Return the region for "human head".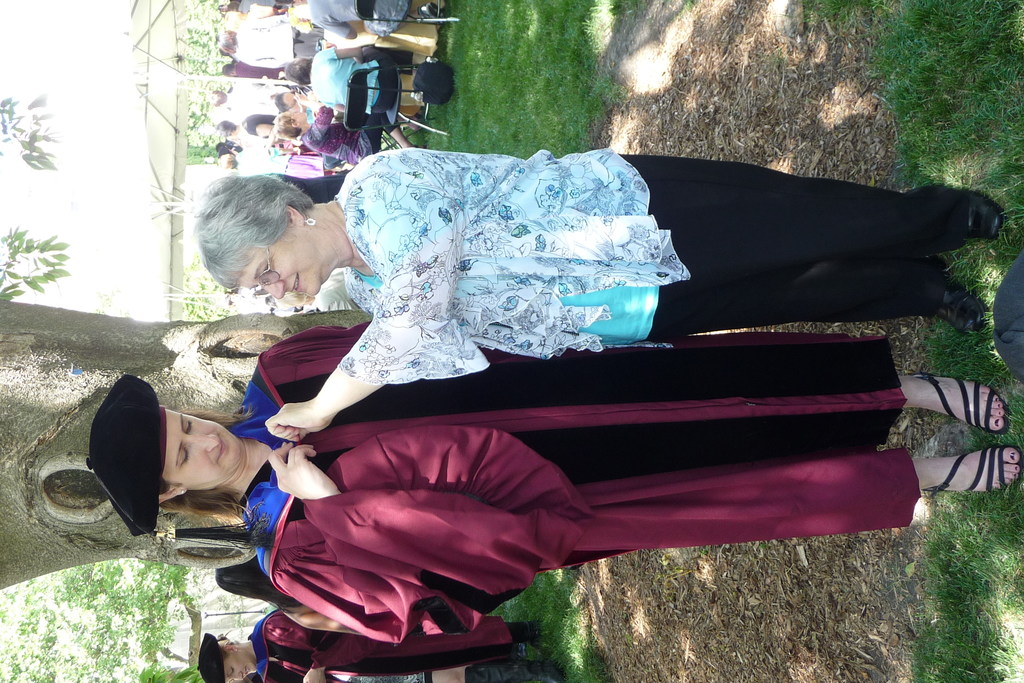
198:641:256:682.
